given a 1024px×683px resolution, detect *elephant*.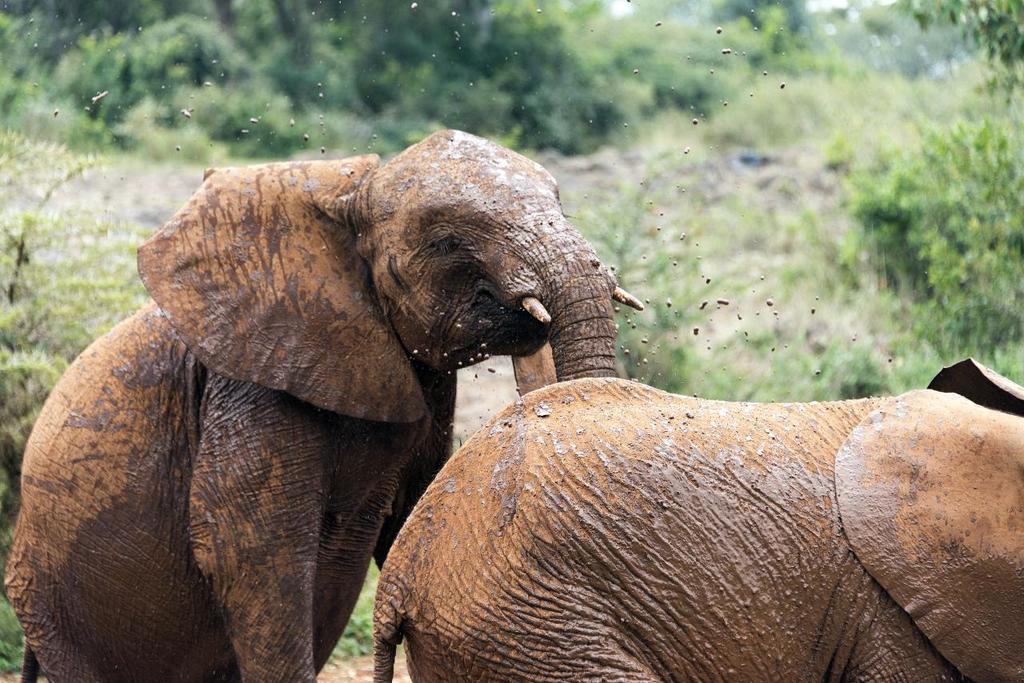
bbox(368, 352, 1023, 682).
